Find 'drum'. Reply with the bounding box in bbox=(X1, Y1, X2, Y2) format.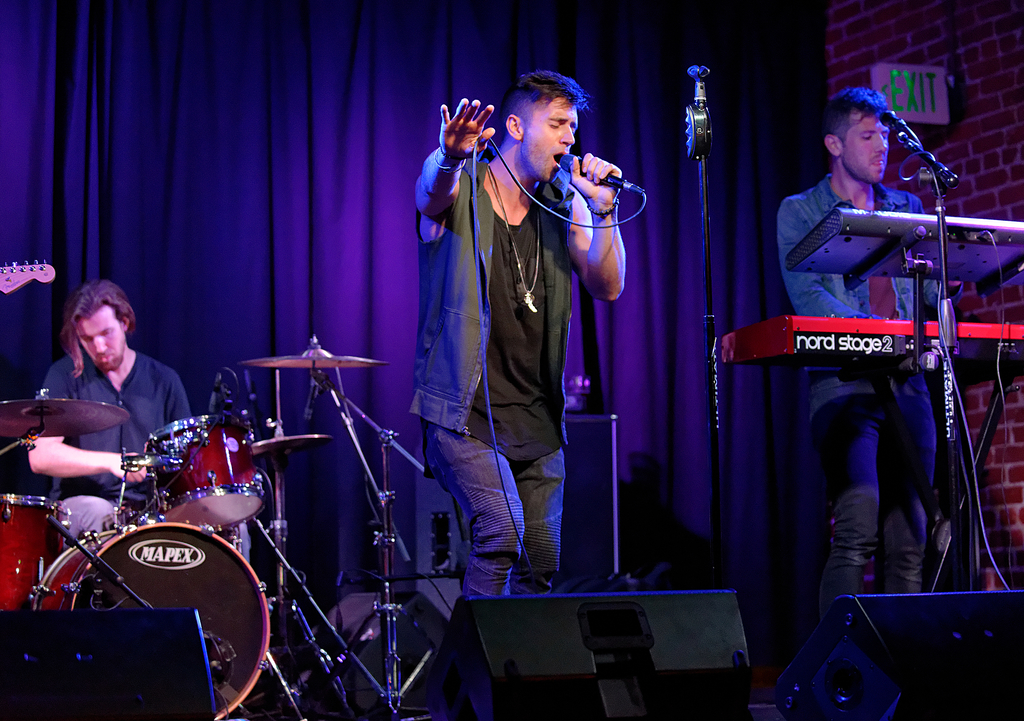
bbox=(31, 514, 269, 708).
